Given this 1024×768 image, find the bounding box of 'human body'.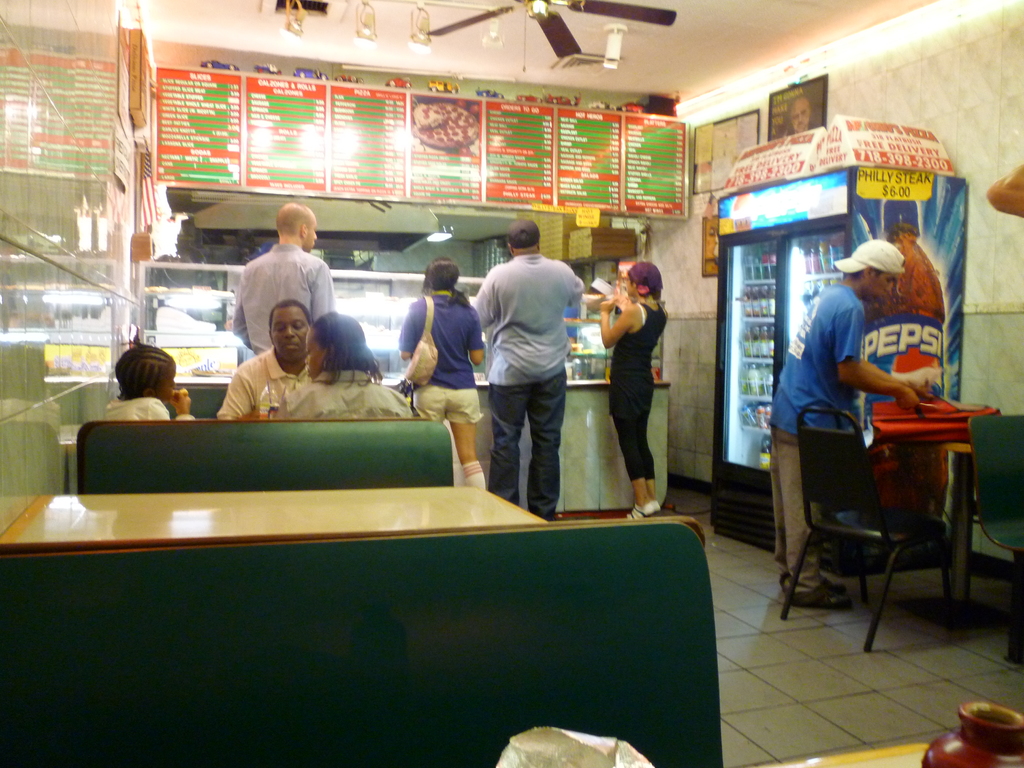
228,246,345,355.
